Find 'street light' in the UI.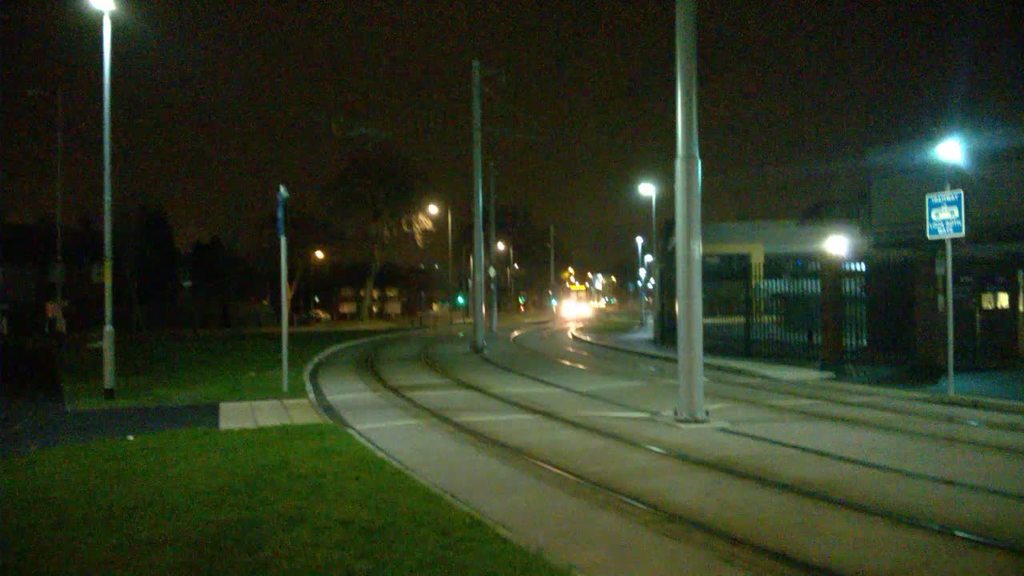
UI element at 424:198:454:329.
